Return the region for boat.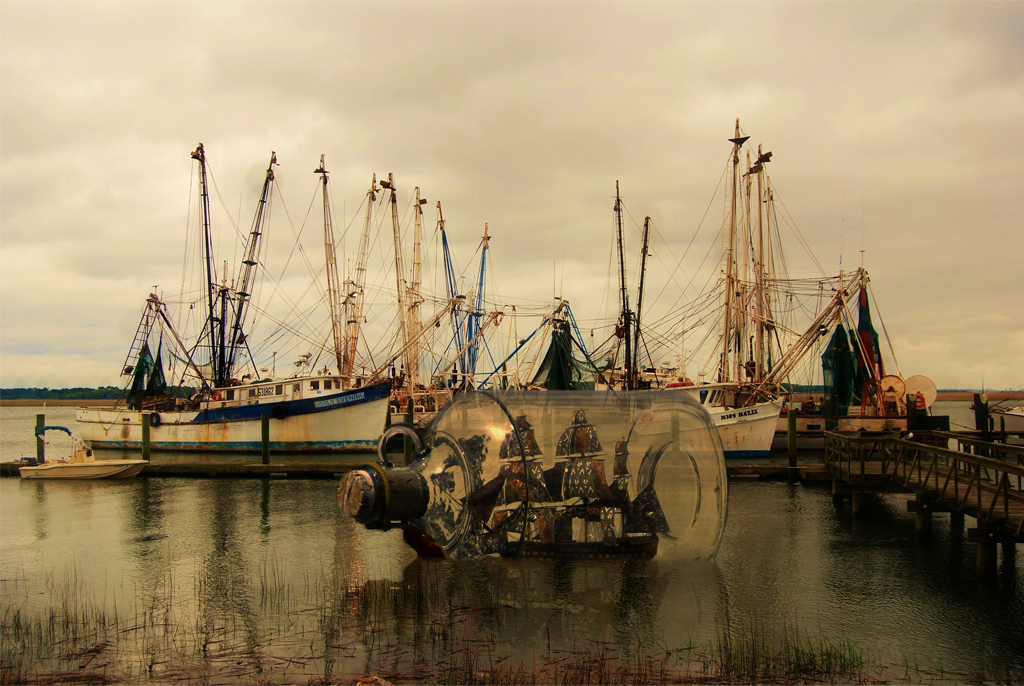
crop(461, 406, 674, 558).
